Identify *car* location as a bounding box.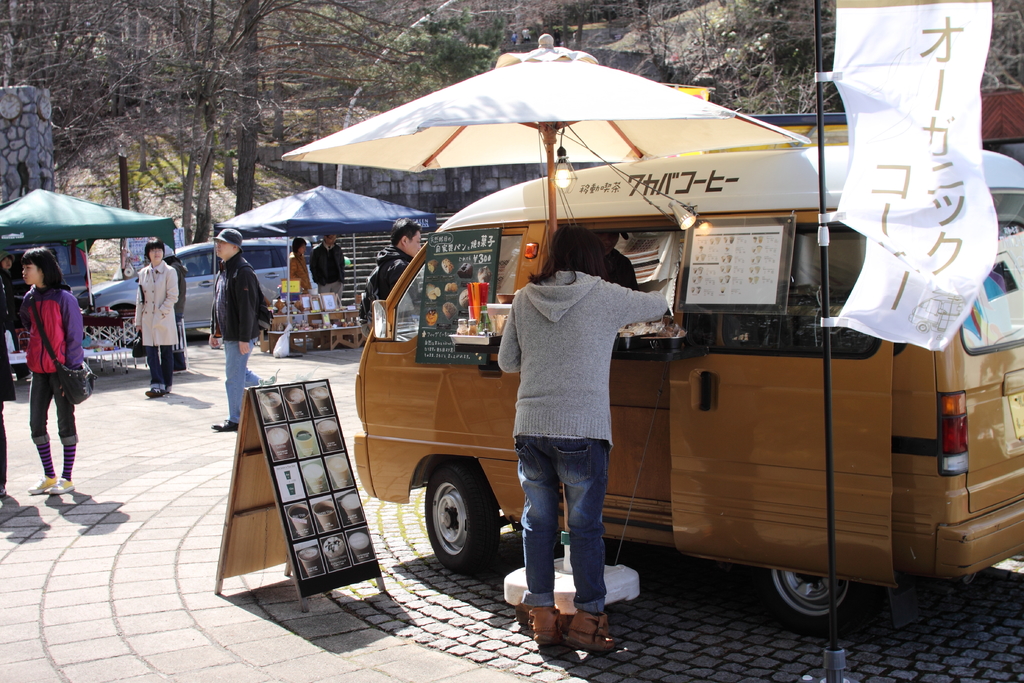
(x1=93, y1=236, x2=321, y2=335).
